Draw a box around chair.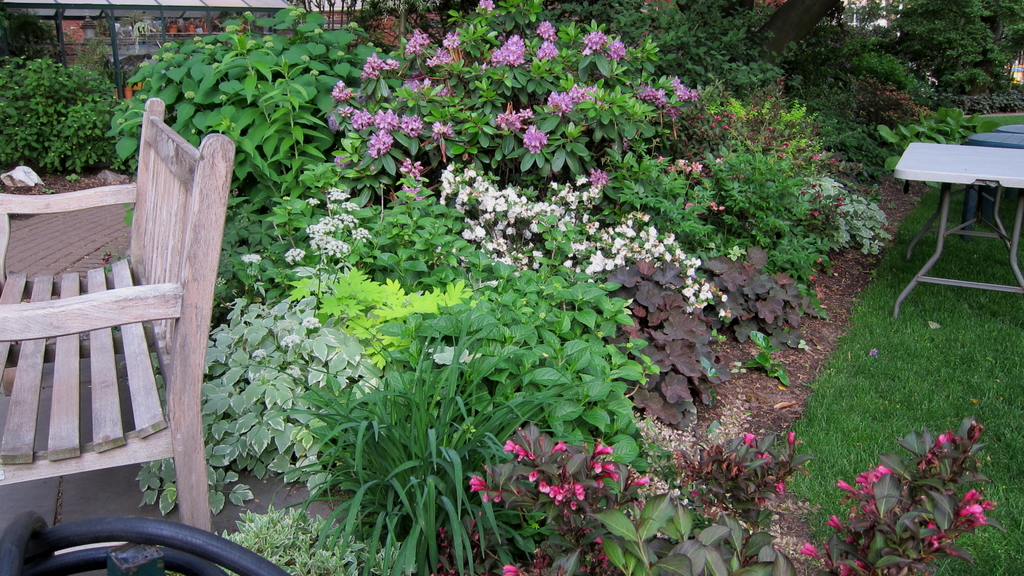
bbox=(0, 96, 205, 524).
